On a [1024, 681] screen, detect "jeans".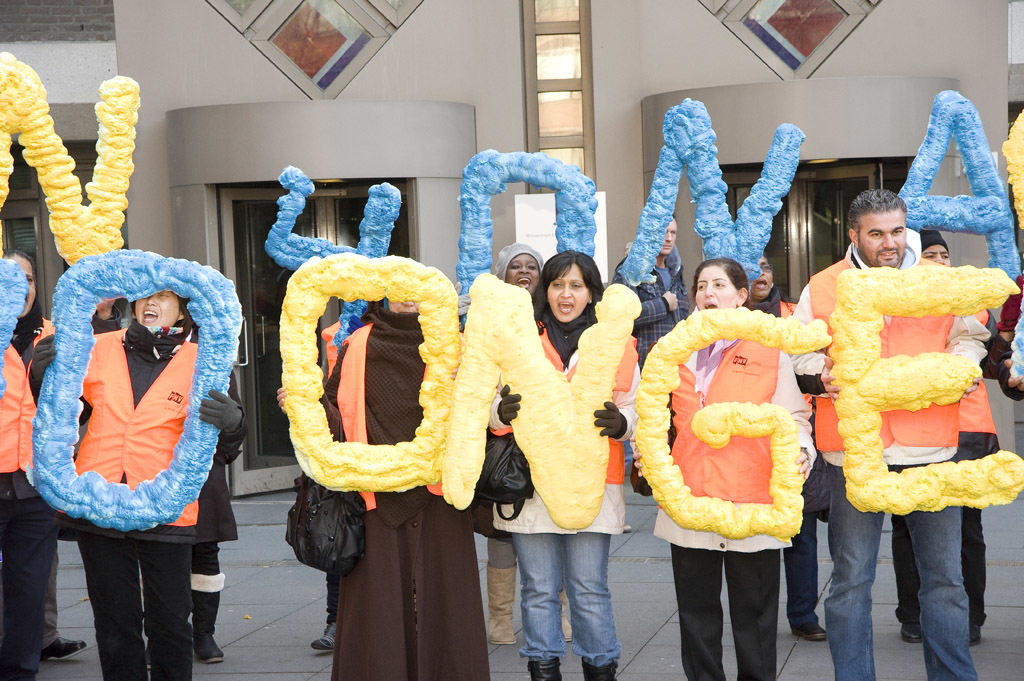
bbox=(512, 521, 639, 669).
